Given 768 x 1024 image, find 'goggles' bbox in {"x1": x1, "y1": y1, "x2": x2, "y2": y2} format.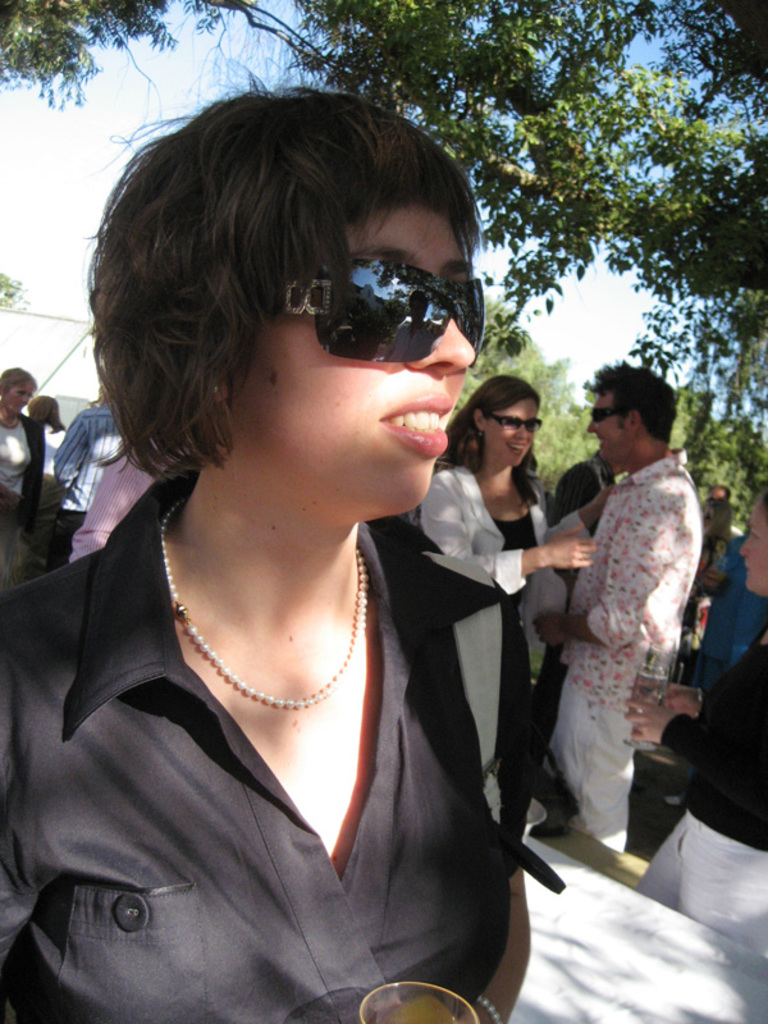
{"x1": 283, "y1": 260, "x2": 481, "y2": 369}.
